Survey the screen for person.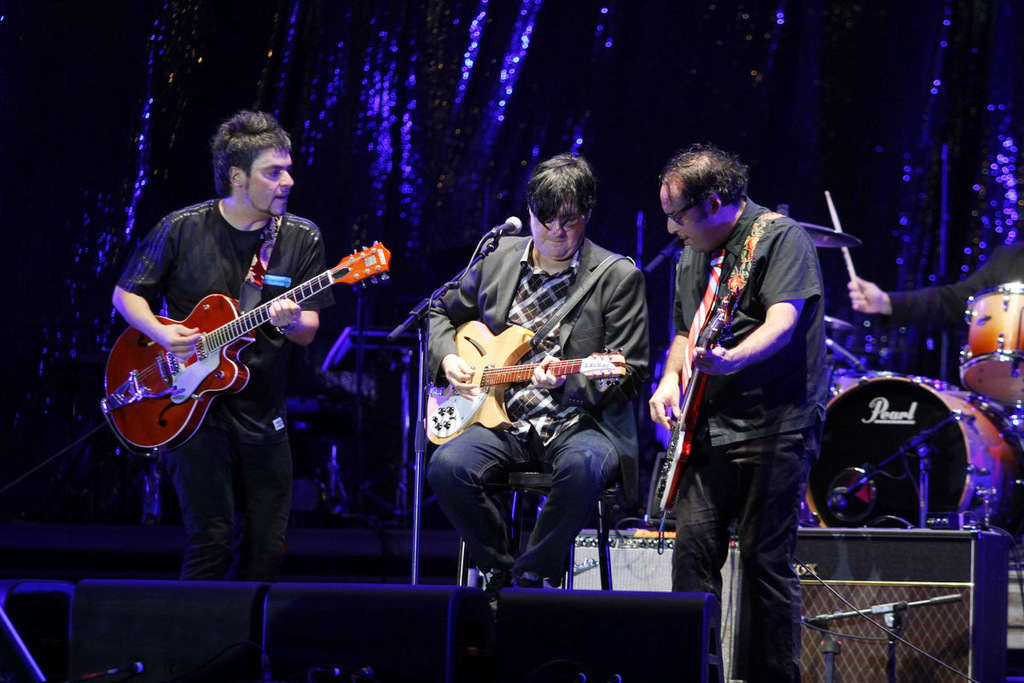
Survey found: box=[834, 214, 1023, 544].
